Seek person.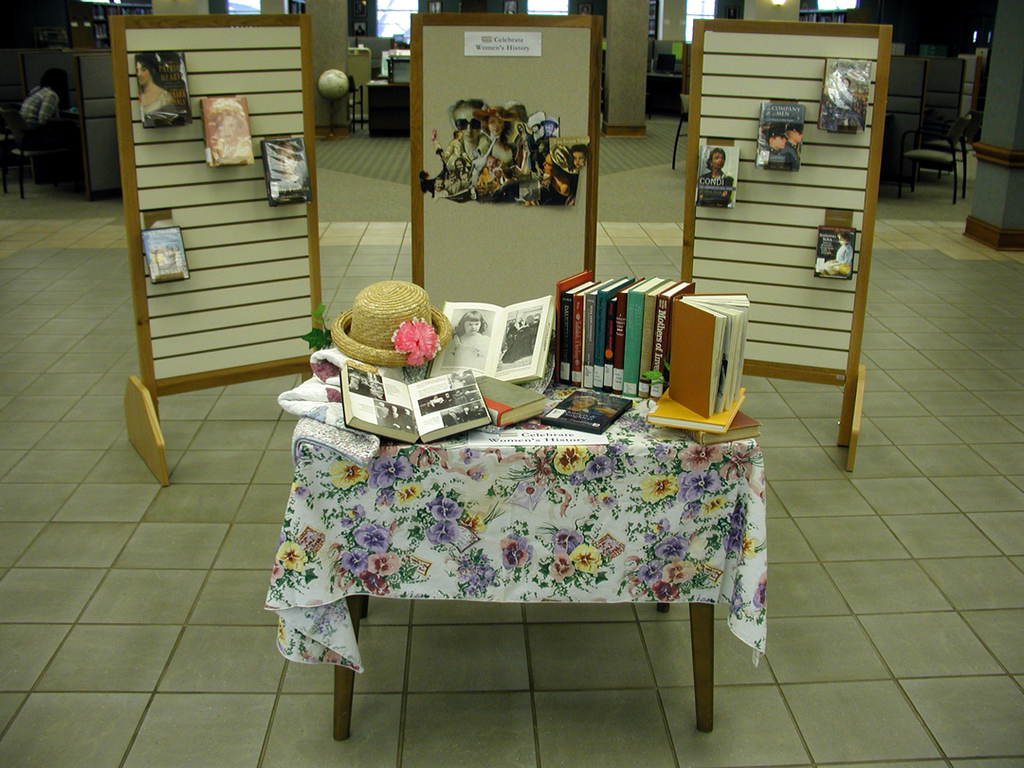
crop(487, 153, 499, 170).
